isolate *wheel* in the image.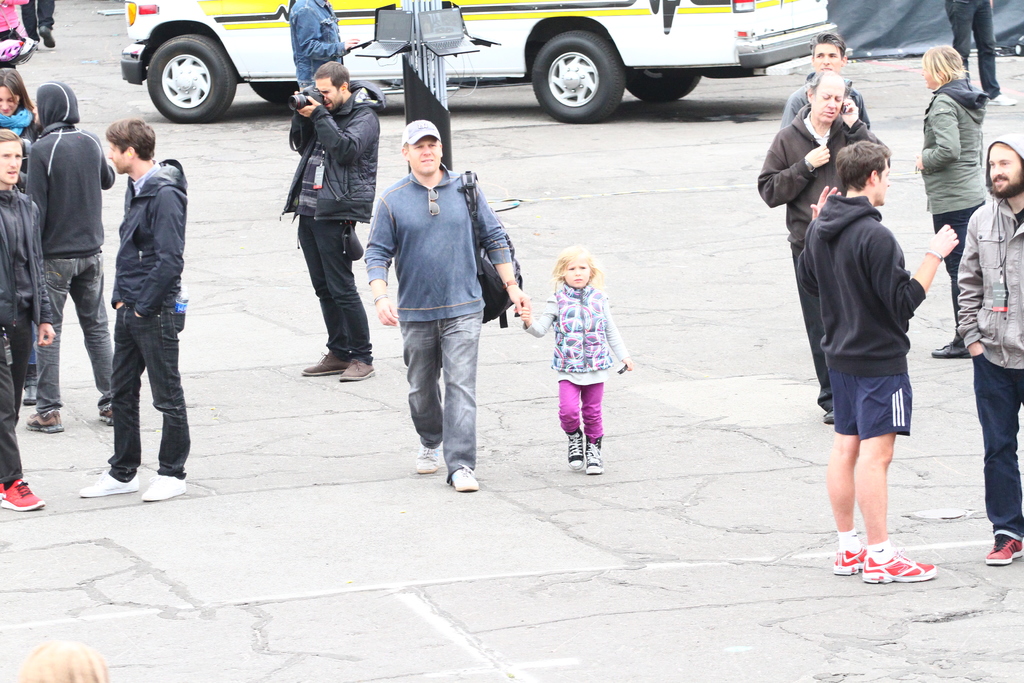
Isolated region: {"left": 243, "top": 83, "right": 294, "bottom": 98}.
